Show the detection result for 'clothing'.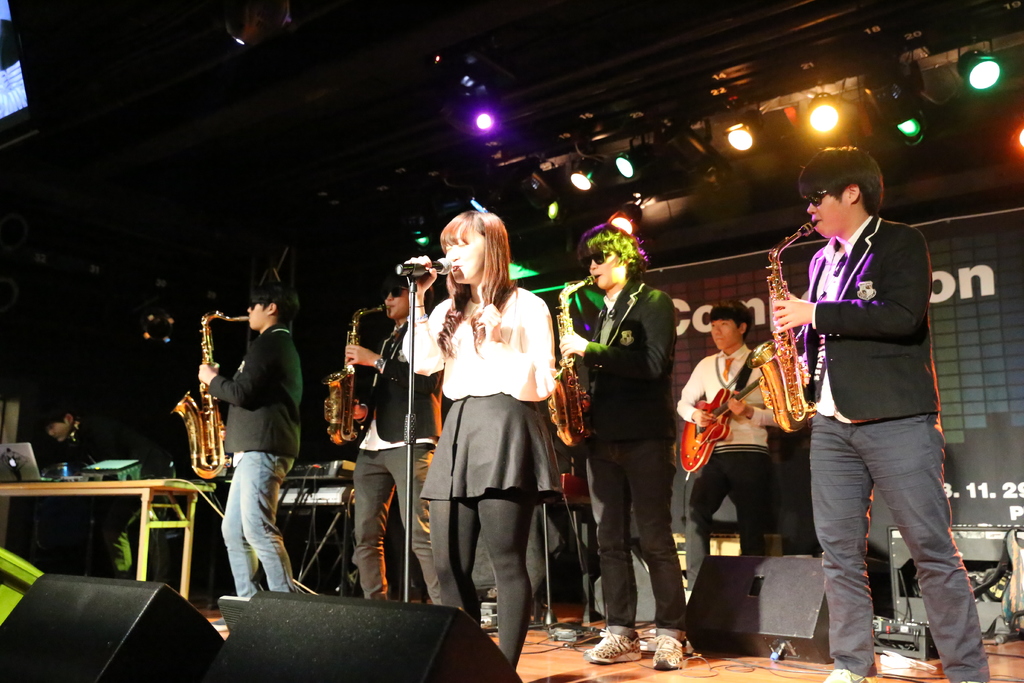
bbox=(355, 320, 444, 604).
